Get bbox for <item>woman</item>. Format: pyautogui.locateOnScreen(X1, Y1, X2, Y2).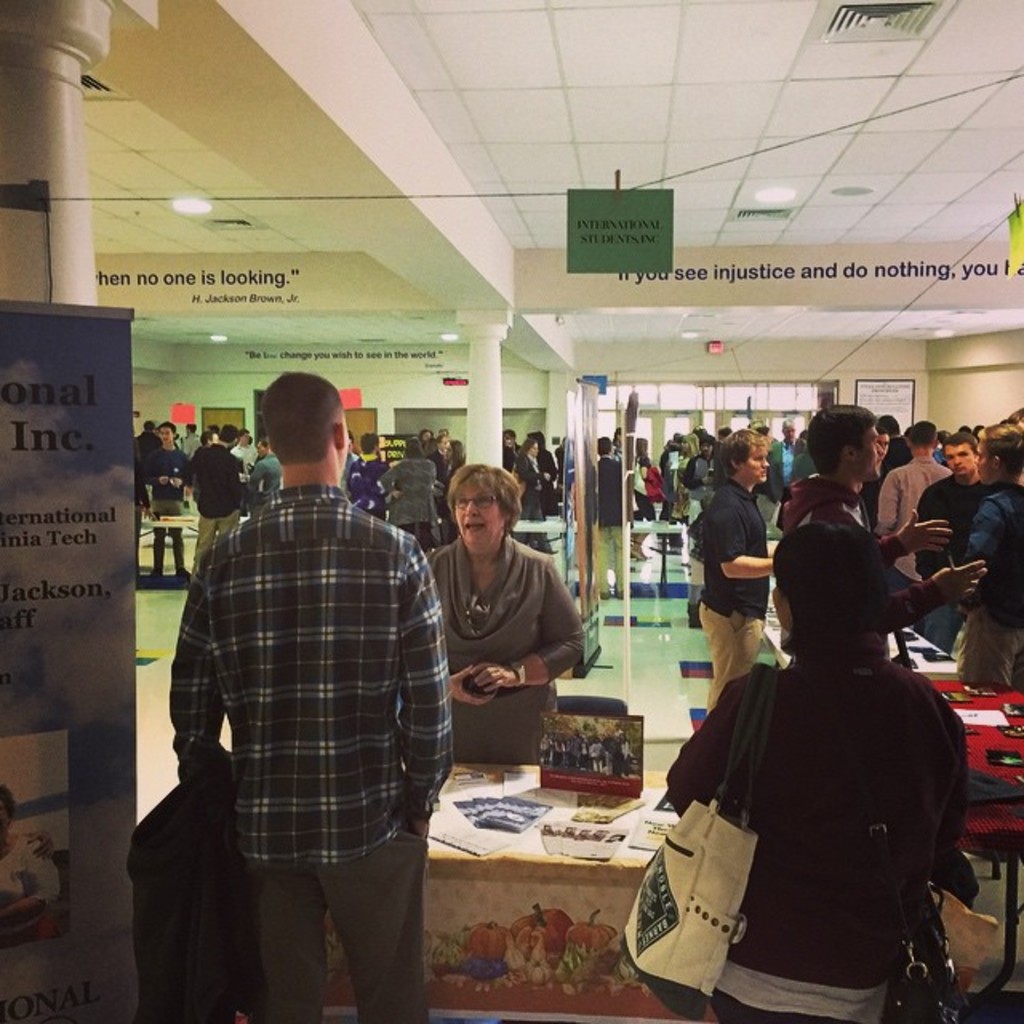
pyautogui.locateOnScreen(426, 464, 594, 787).
